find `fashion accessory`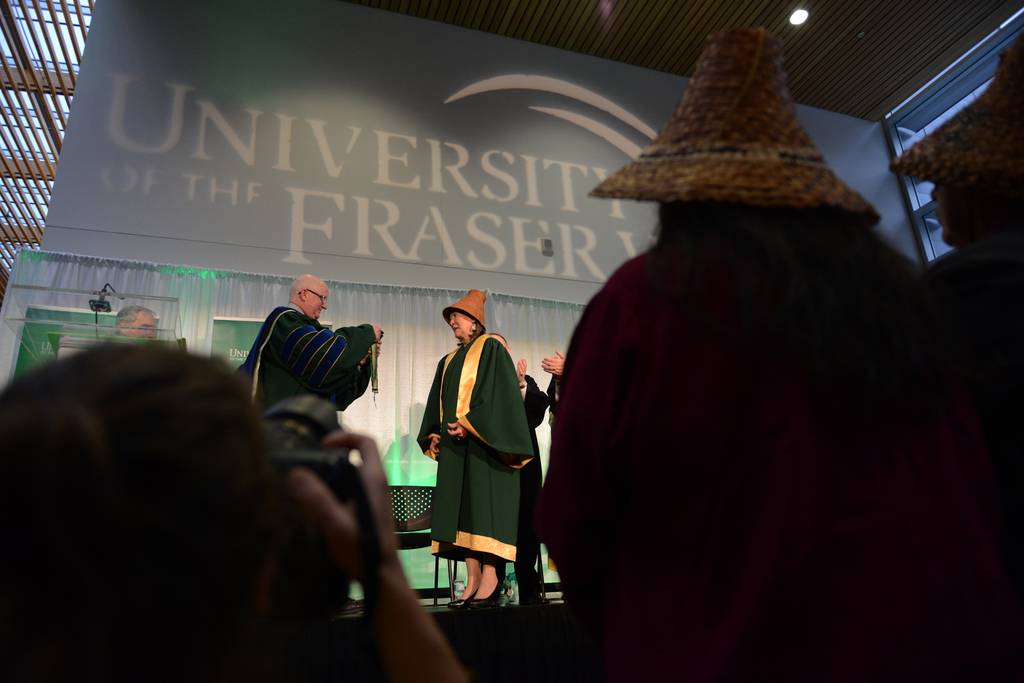
890 31 1023 177
